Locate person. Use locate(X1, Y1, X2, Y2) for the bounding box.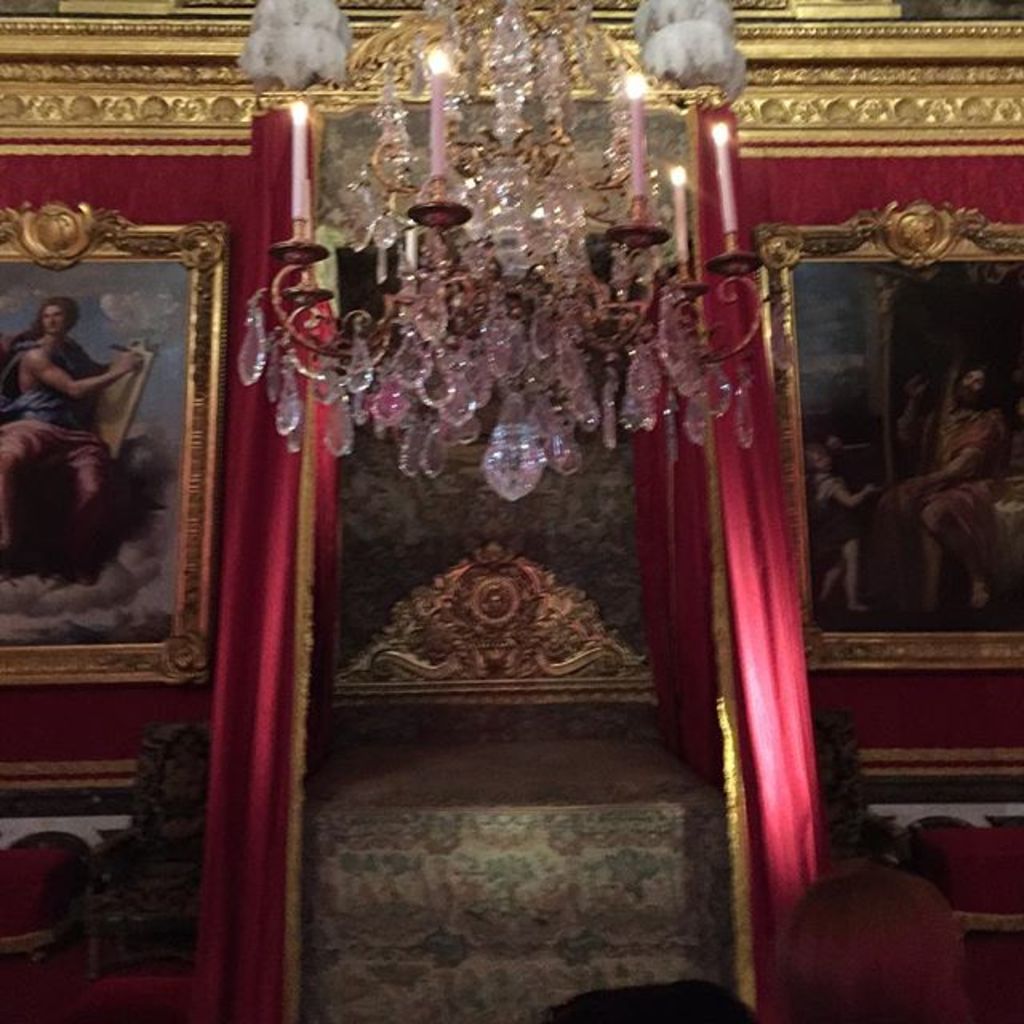
locate(0, 296, 128, 552).
